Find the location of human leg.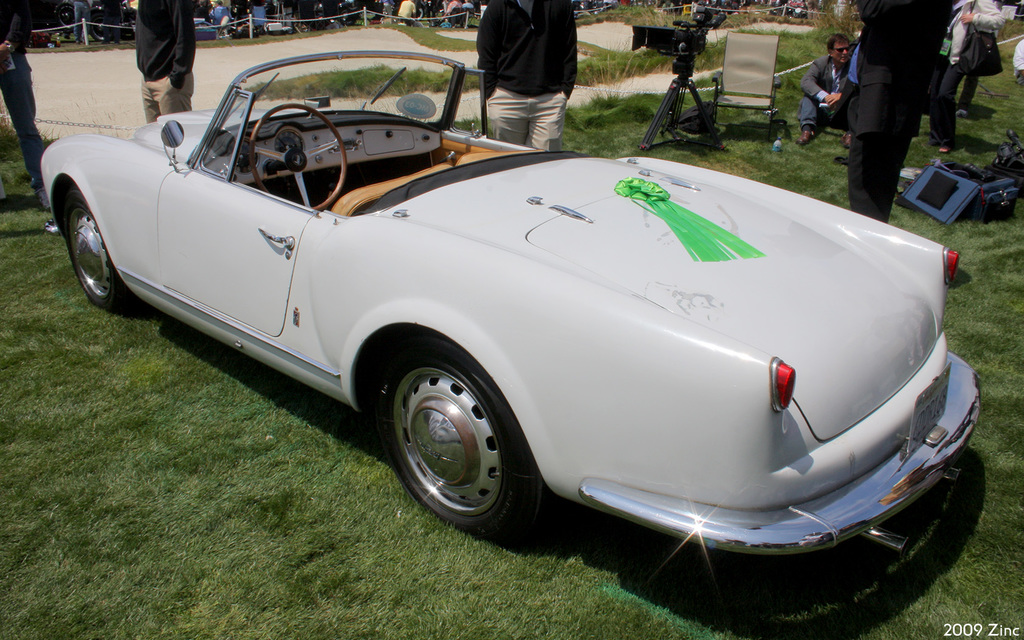
Location: box(0, 49, 56, 204).
